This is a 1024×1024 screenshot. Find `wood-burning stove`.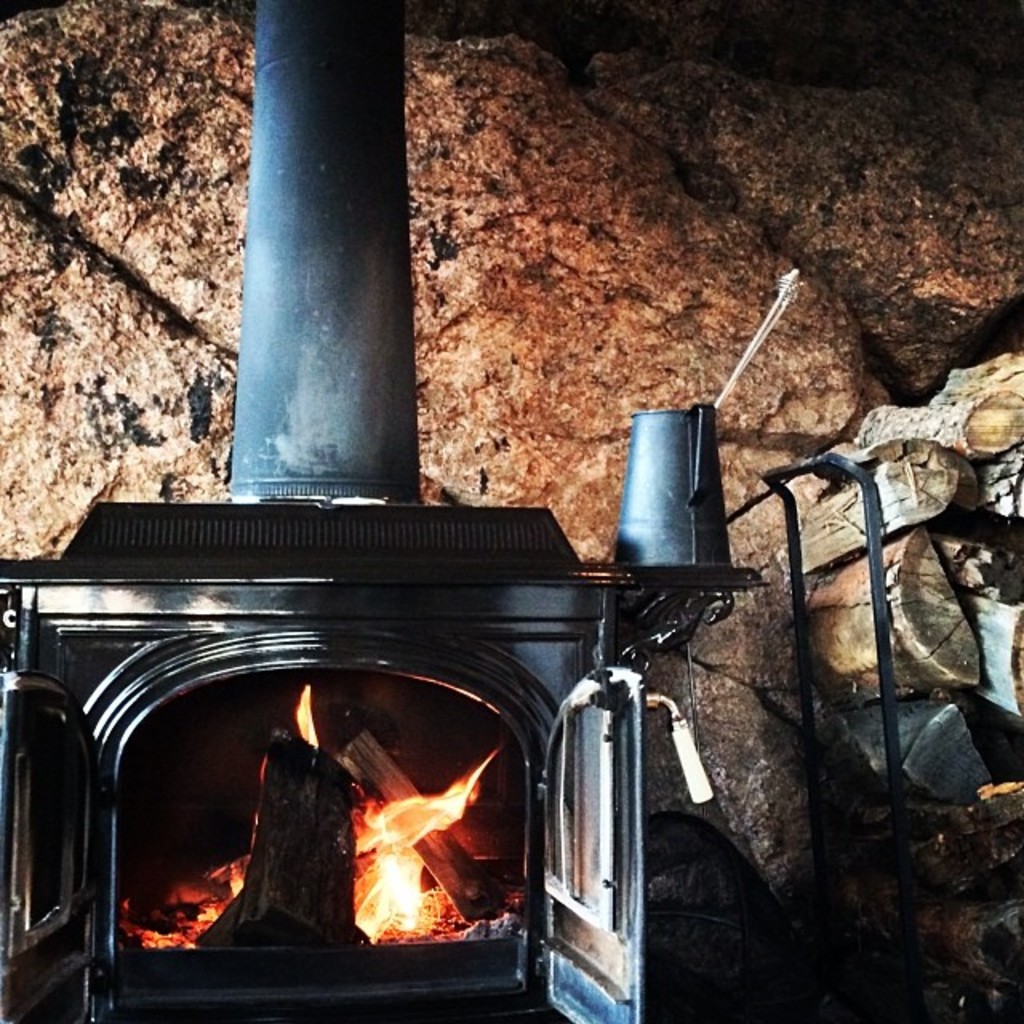
Bounding box: (x1=0, y1=573, x2=704, y2=1022).
